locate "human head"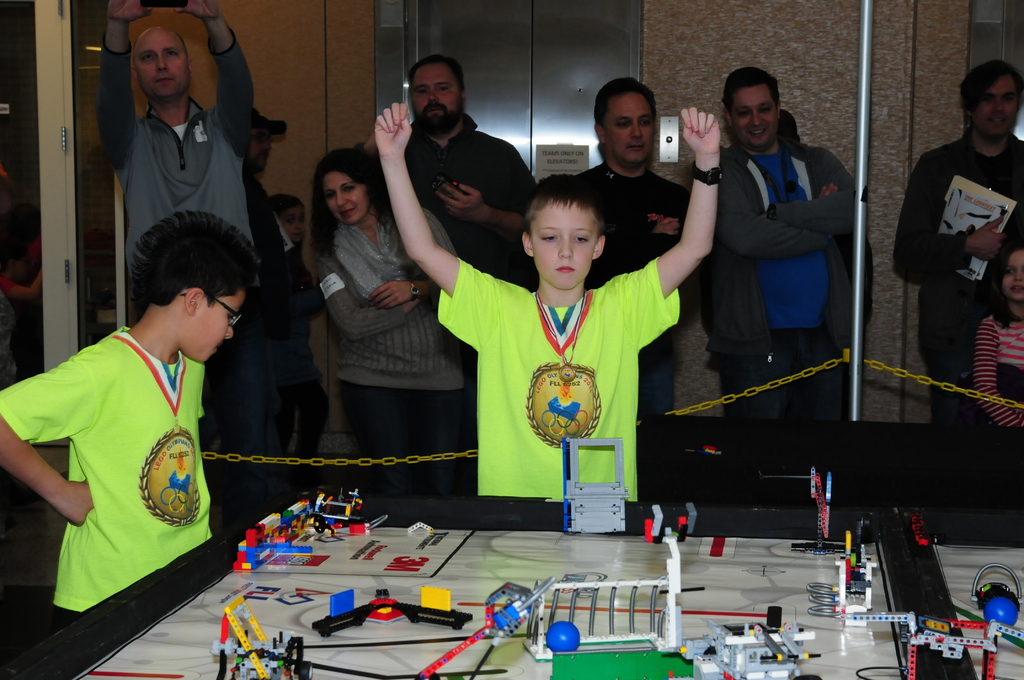
721, 68, 783, 154
